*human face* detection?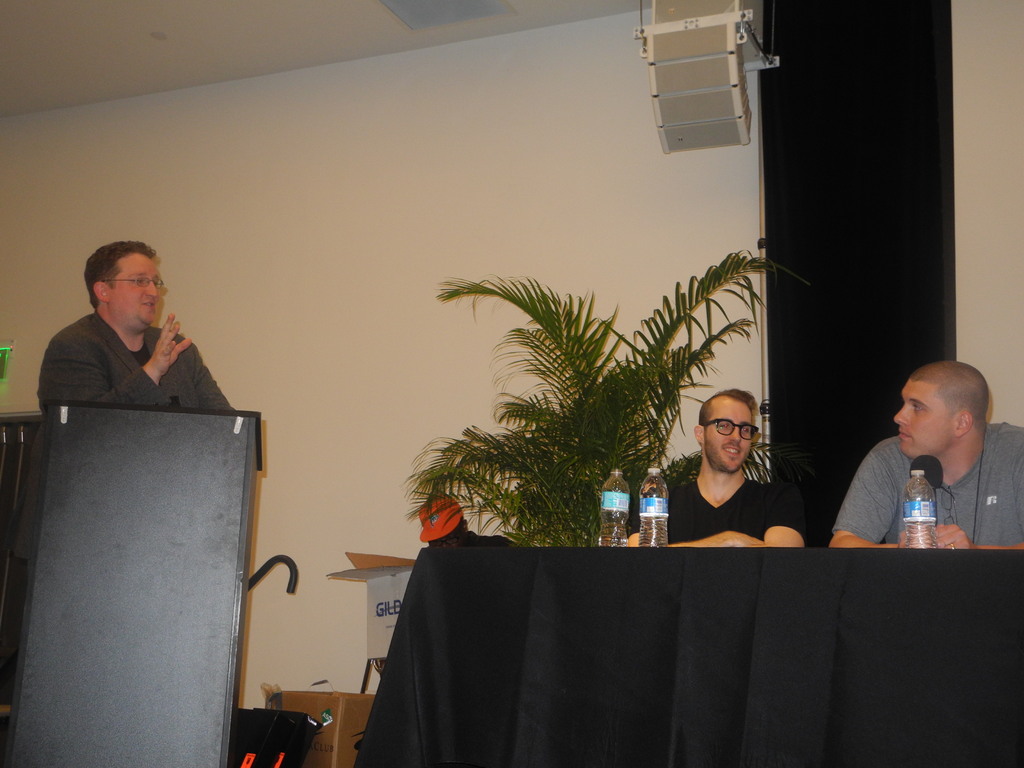
Rect(893, 381, 954, 463)
